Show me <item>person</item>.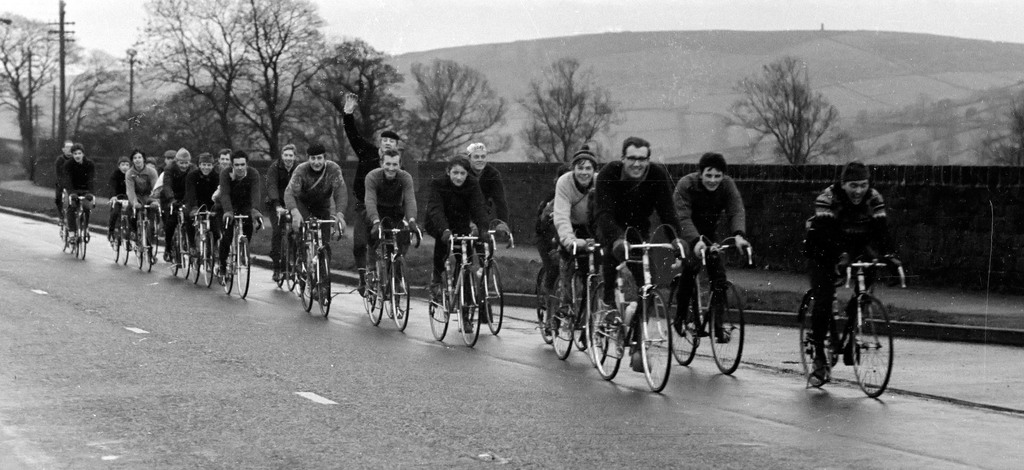
<item>person</item> is here: l=56, t=140, r=75, b=209.
